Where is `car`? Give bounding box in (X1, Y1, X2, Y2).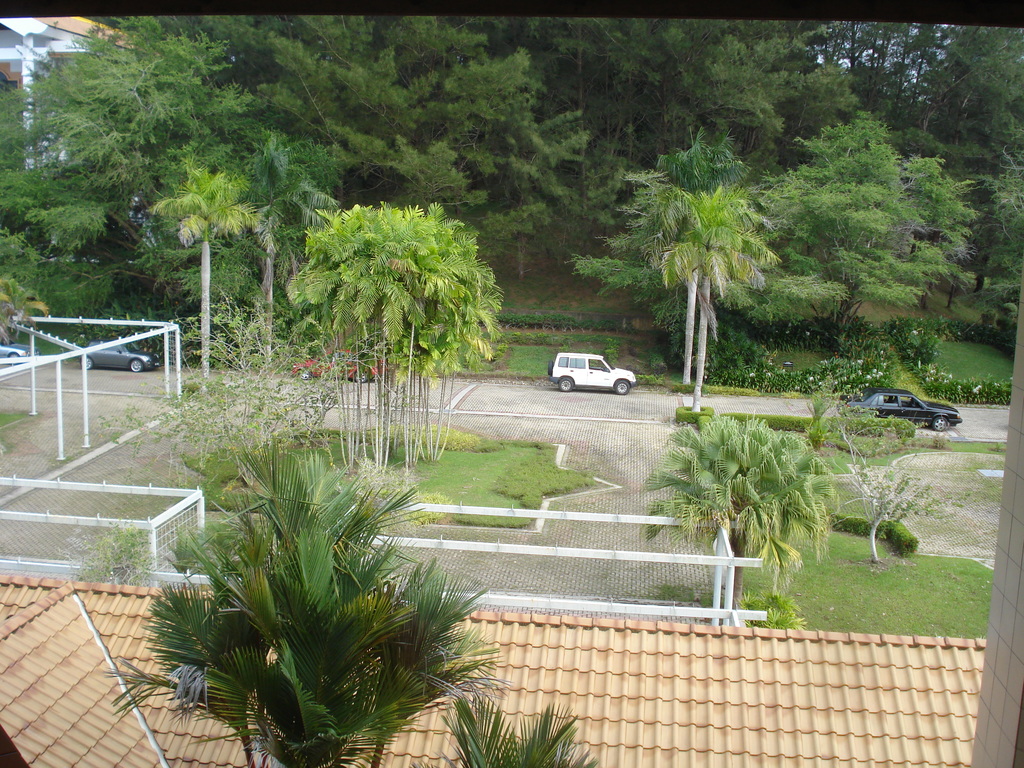
(551, 351, 633, 390).
